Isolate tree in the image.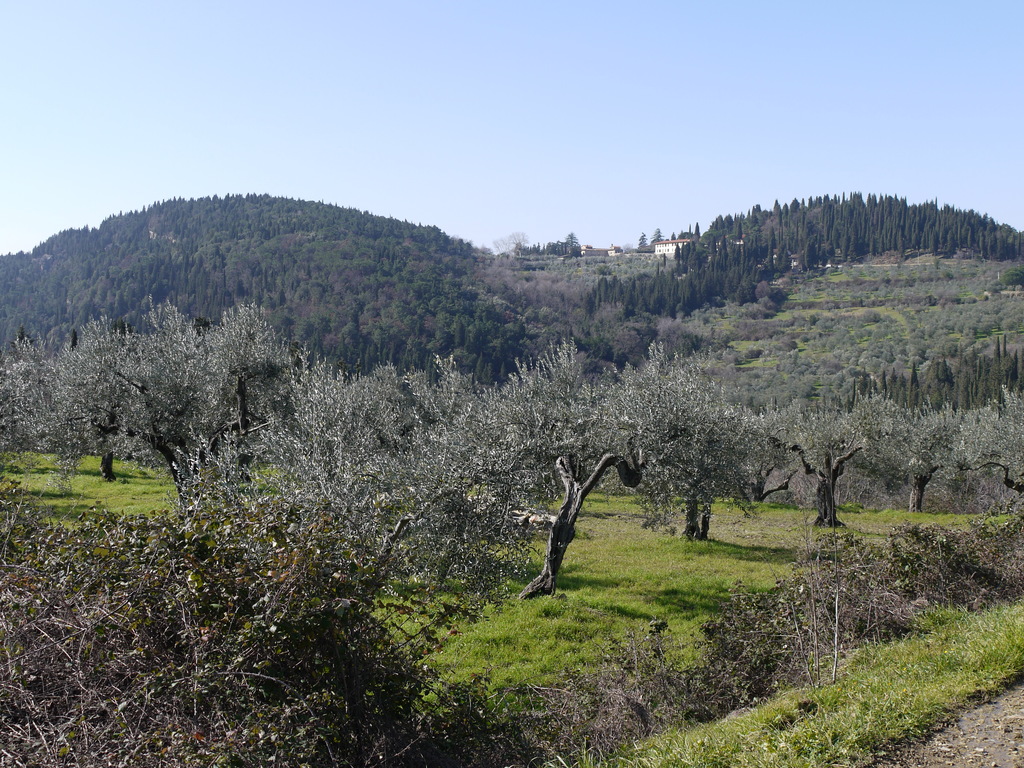
Isolated region: bbox(629, 344, 788, 543).
